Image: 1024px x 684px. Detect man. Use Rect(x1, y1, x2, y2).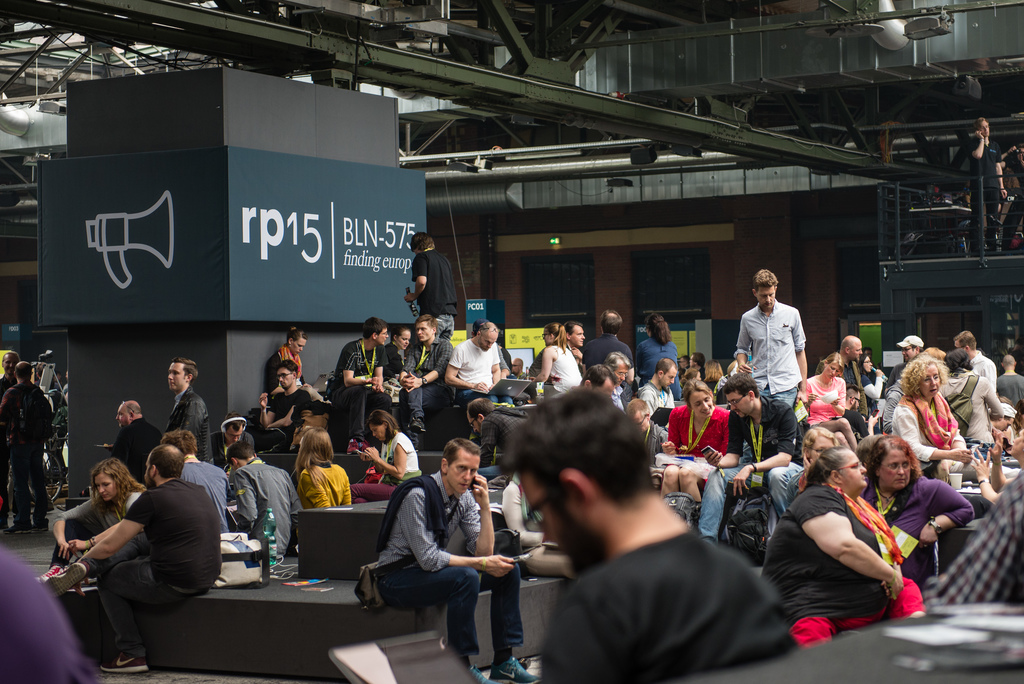
Rect(522, 325, 593, 385).
